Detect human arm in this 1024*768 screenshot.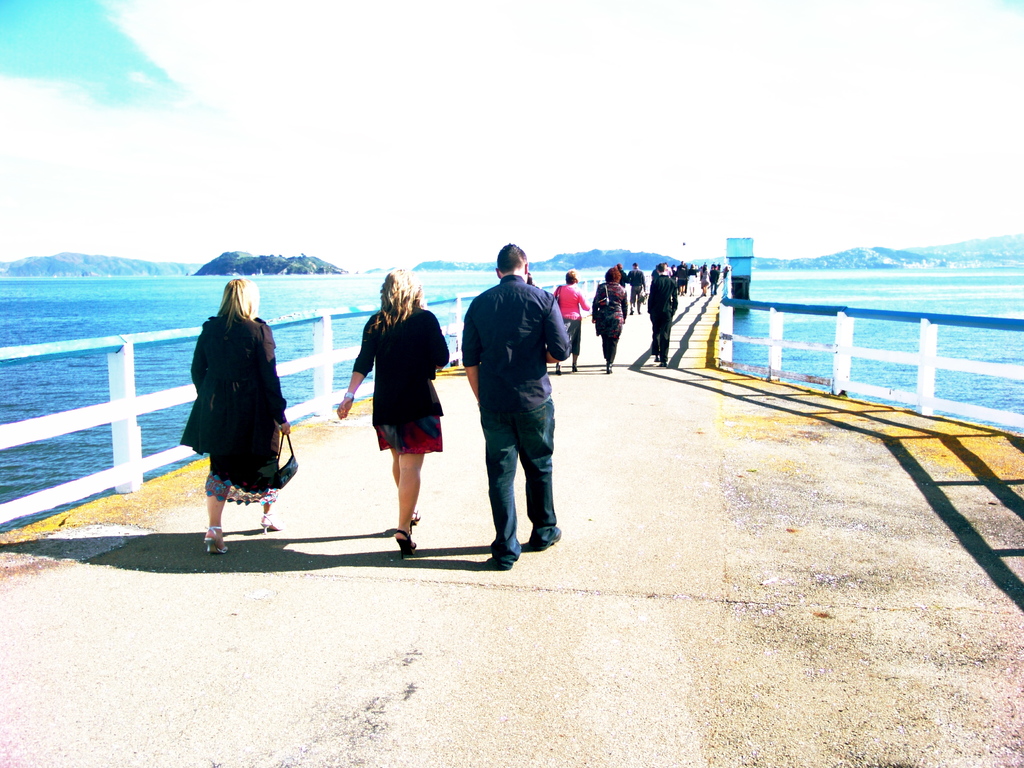
Detection: (575, 285, 591, 316).
